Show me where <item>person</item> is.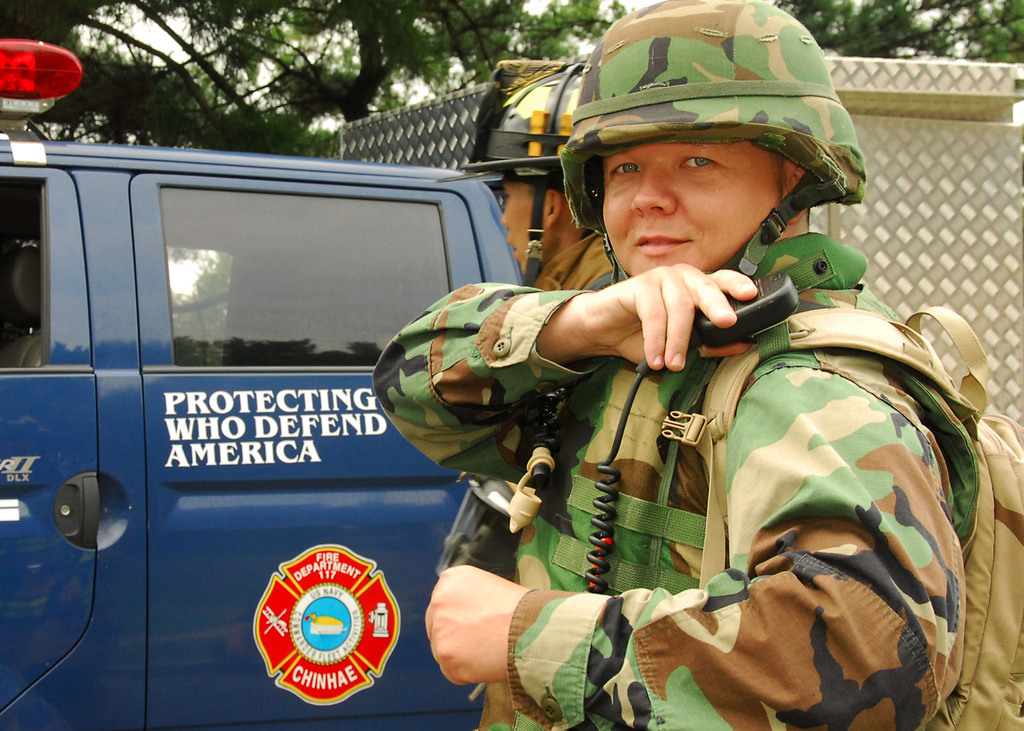
<item>person</item> is at x1=445, y1=51, x2=636, y2=565.
